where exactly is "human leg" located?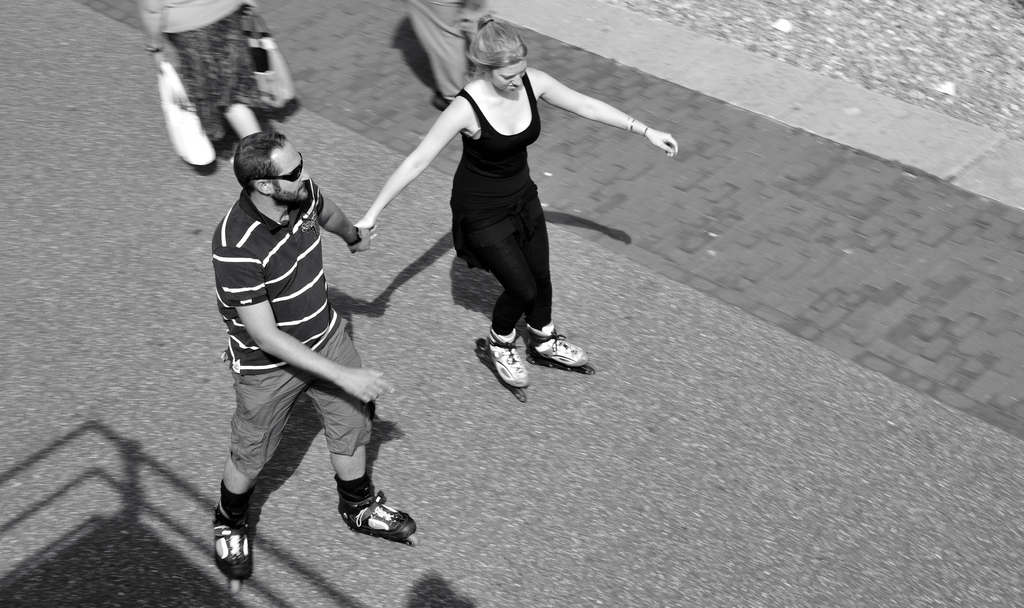
Its bounding box is 309, 311, 412, 543.
